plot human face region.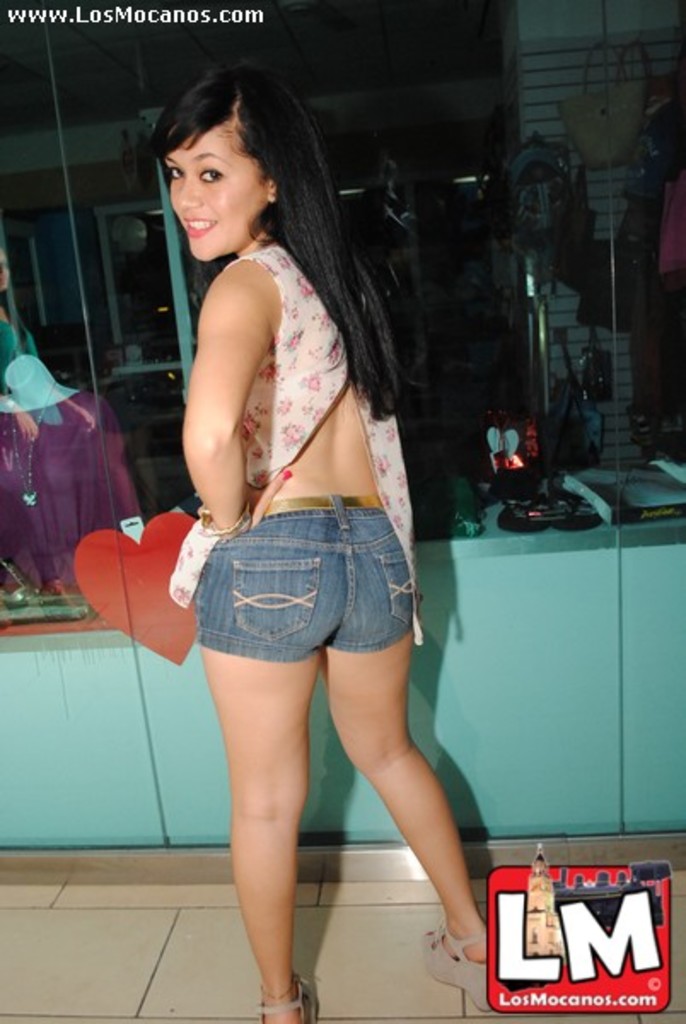
Plotted at x1=171 y1=125 x2=275 y2=263.
